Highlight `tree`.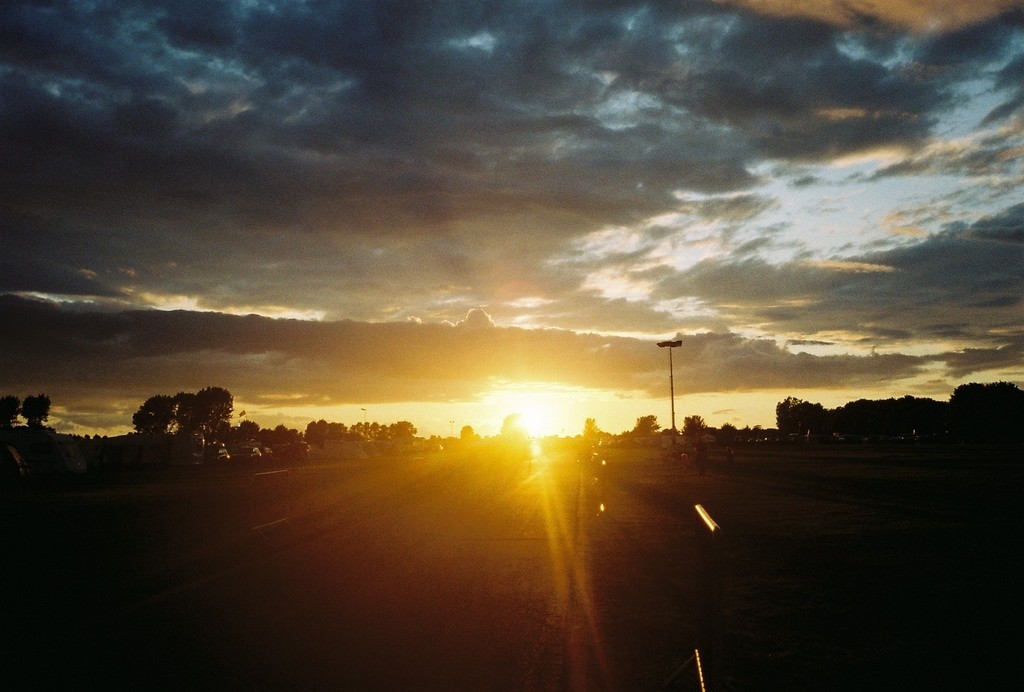
Highlighted region: bbox=[582, 419, 604, 440].
